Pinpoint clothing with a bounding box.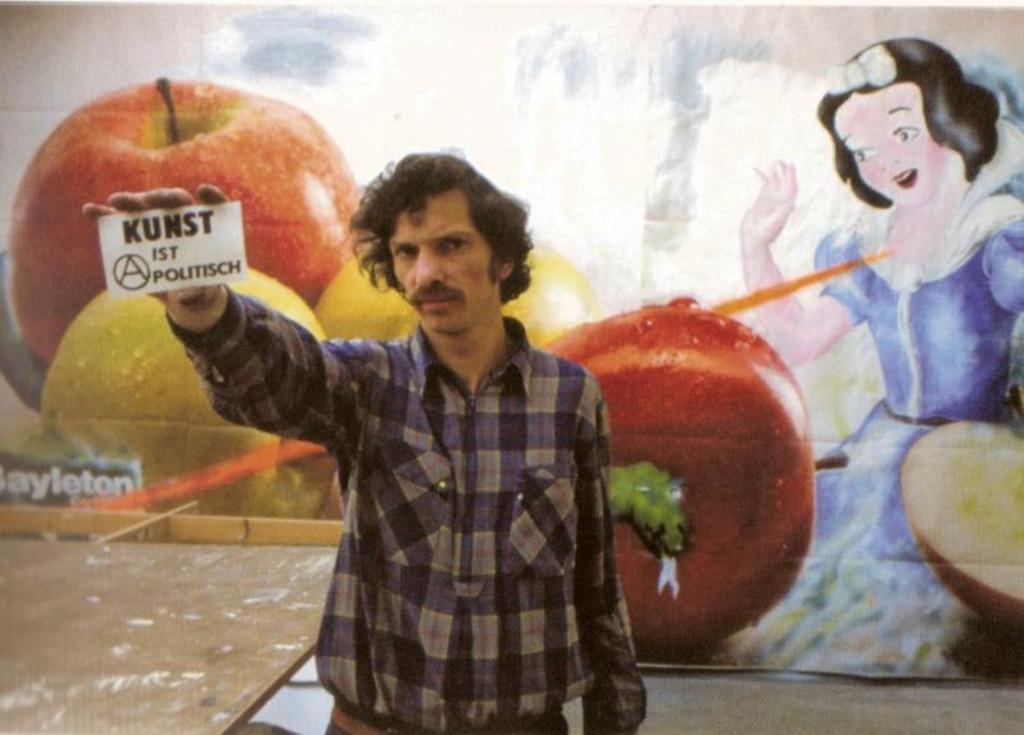
[left=732, top=122, right=1023, bottom=668].
